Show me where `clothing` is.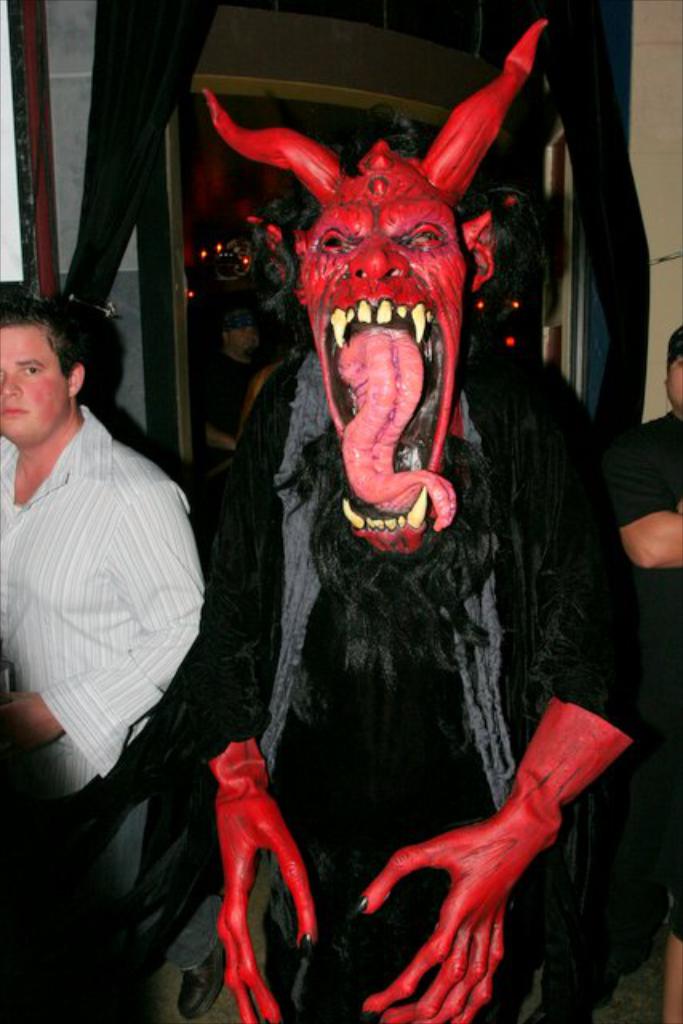
`clothing` is at {"left": 603, "top": 400, "right": 681, "bottom": 736}.
